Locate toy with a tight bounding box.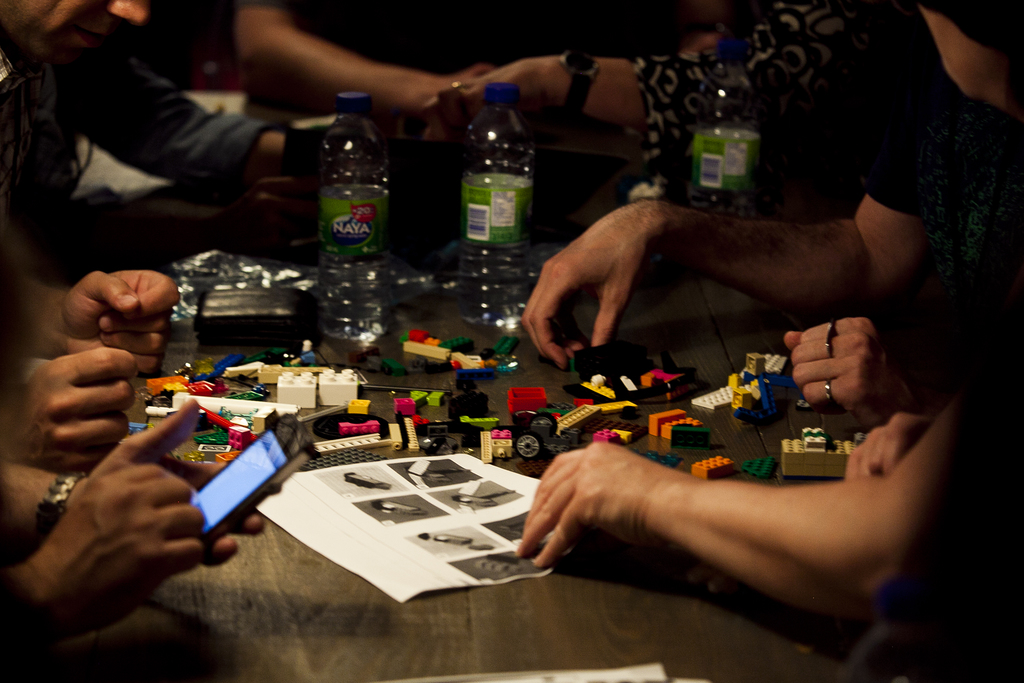
l=279, t=373, r=314, b=404.
